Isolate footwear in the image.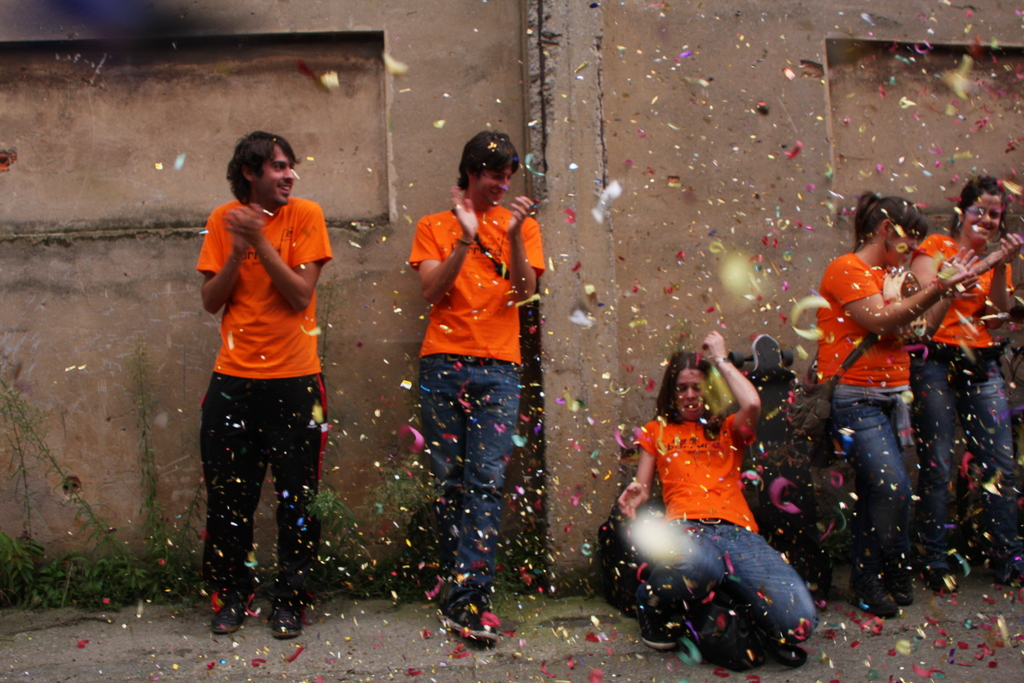
Isolated region: 433/585/504/656.
